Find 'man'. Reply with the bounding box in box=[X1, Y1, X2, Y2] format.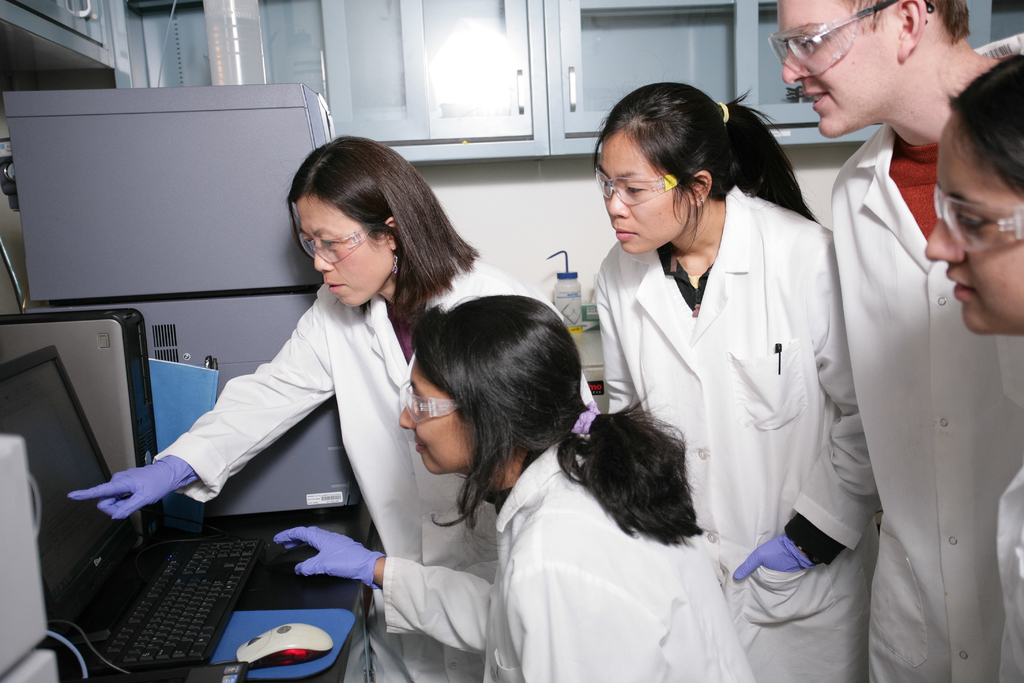
box=[806, 10, 1020, 650].
